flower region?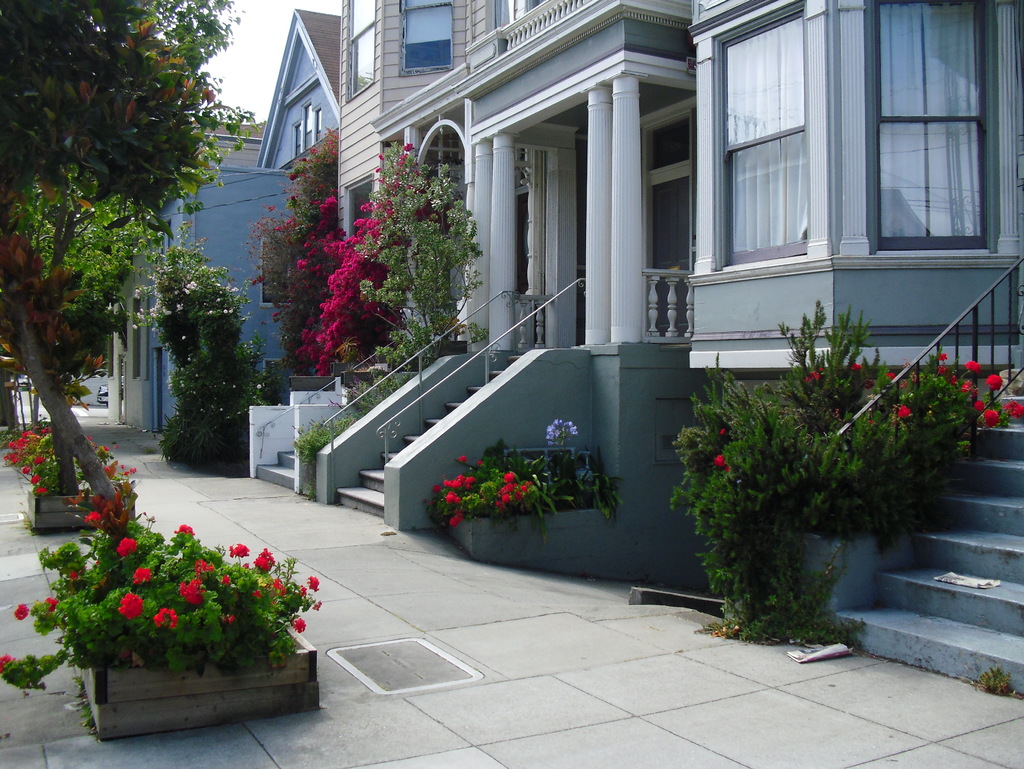
select_region(230, 542, 250, 560)
